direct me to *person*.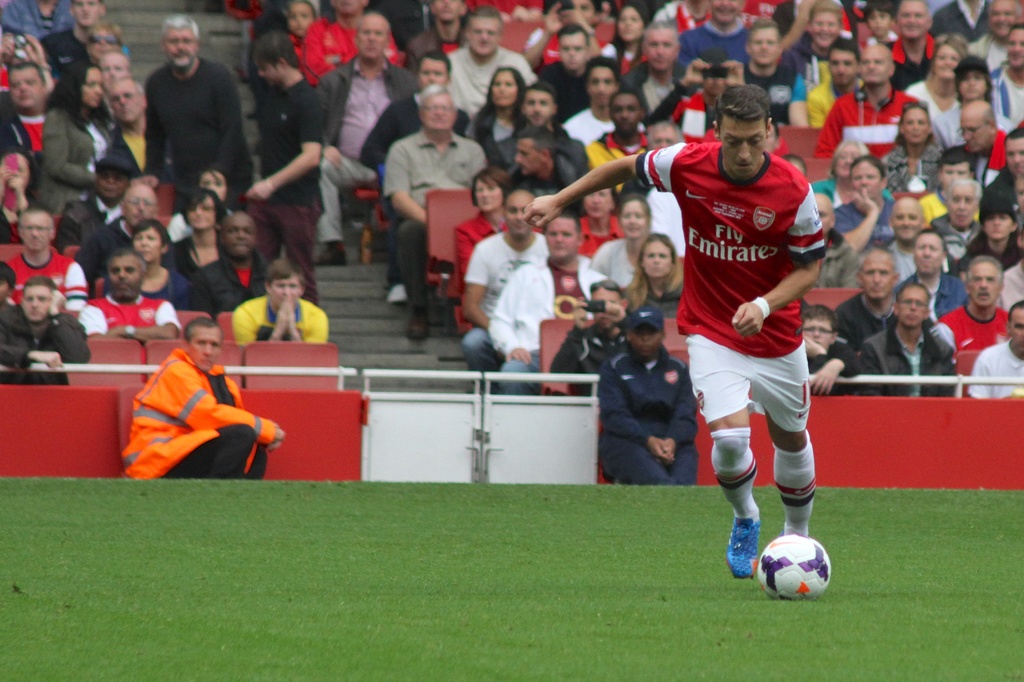
Direction: 0,59,54,164.
